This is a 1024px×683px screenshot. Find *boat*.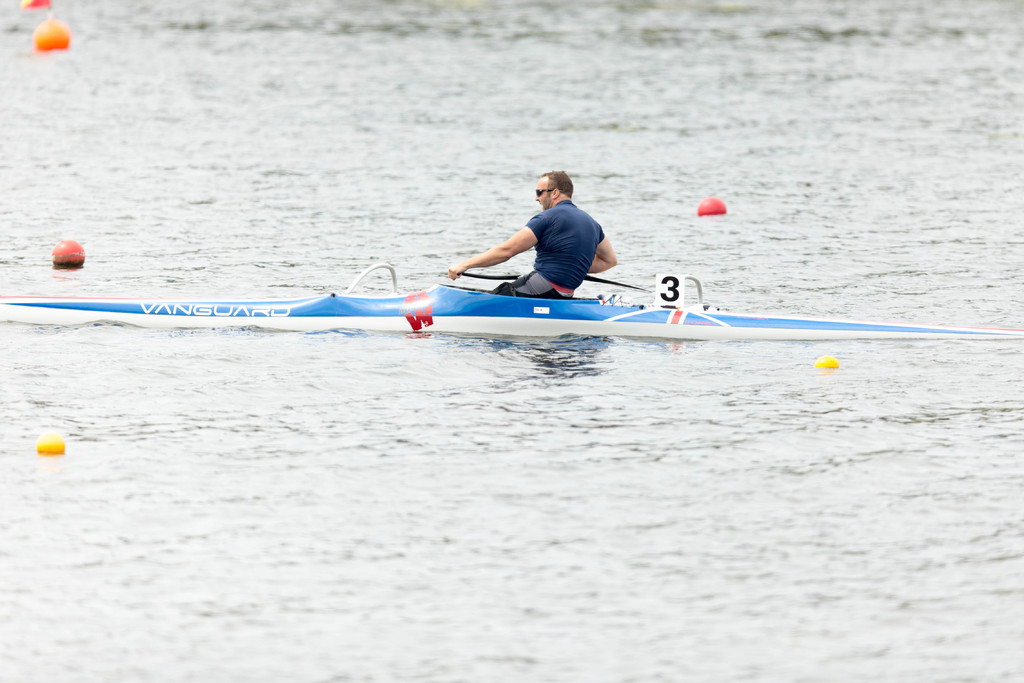
Bounding box: locate(0, 264, 1023, 338).
